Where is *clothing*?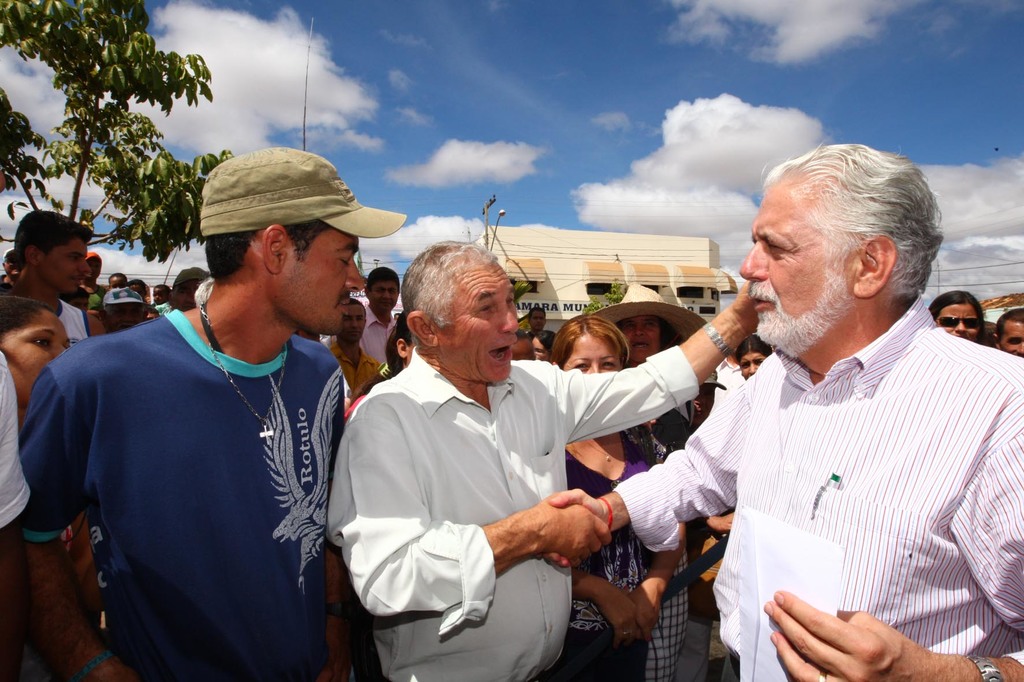
(0, 349, 30, 528).
